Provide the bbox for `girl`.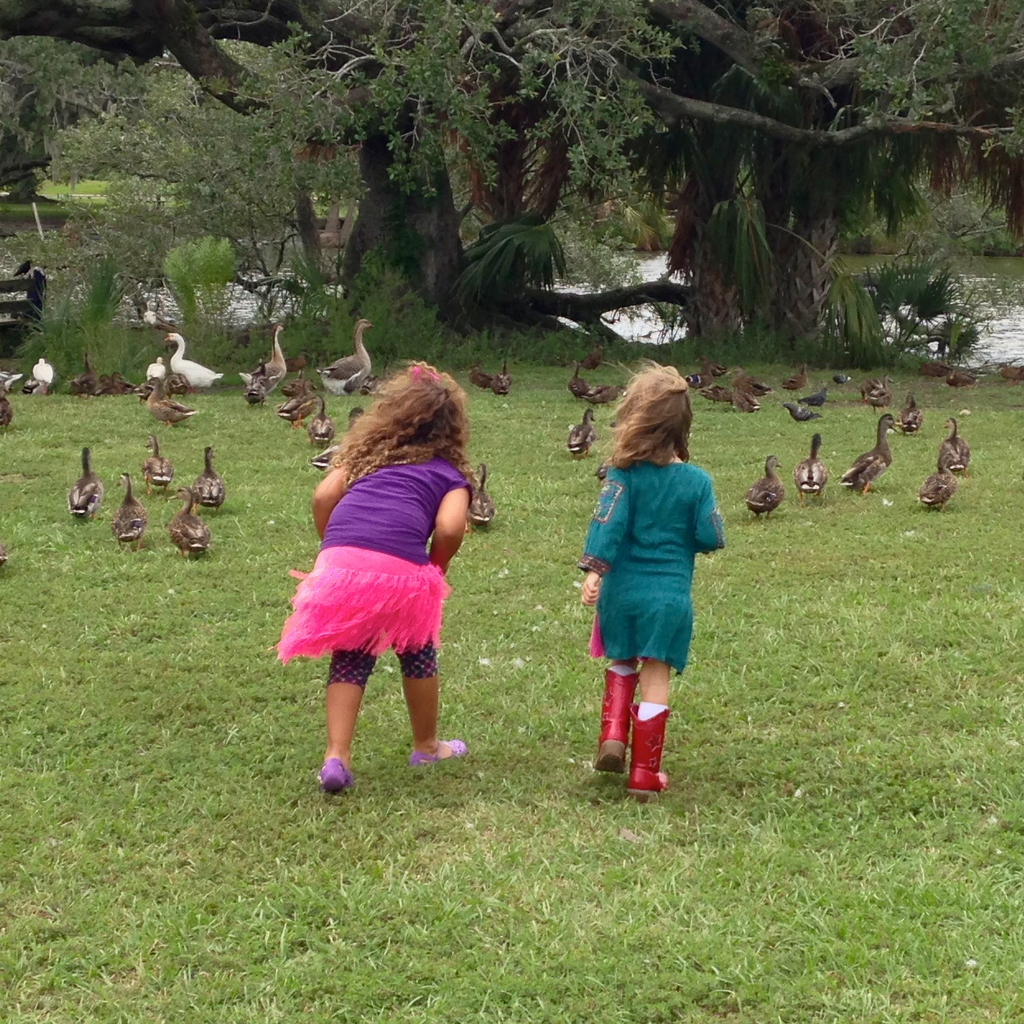
(278, 361, 463, 789).
